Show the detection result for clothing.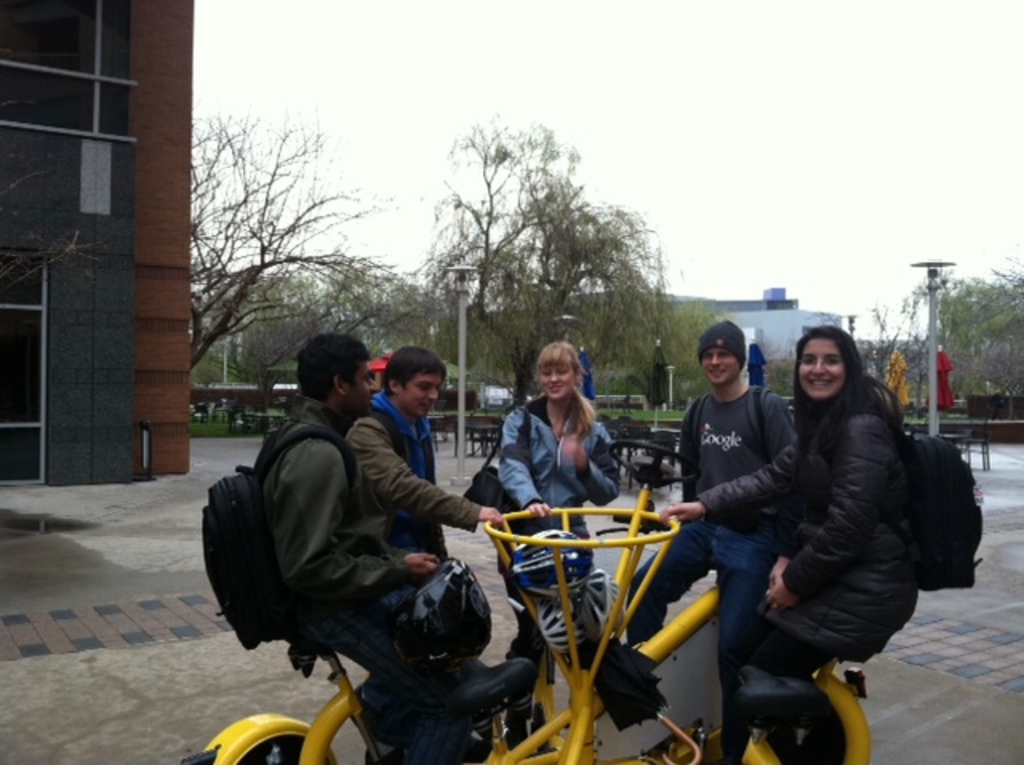
select_region(501, 400, 610, 530).
